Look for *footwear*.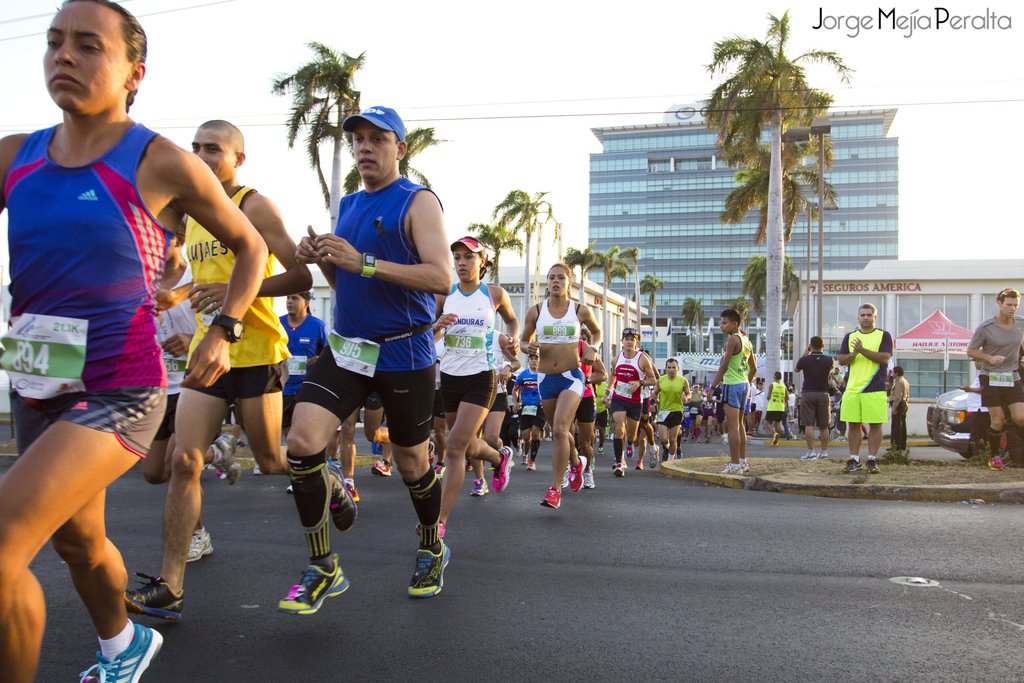
Found: [560,460,571,484].
